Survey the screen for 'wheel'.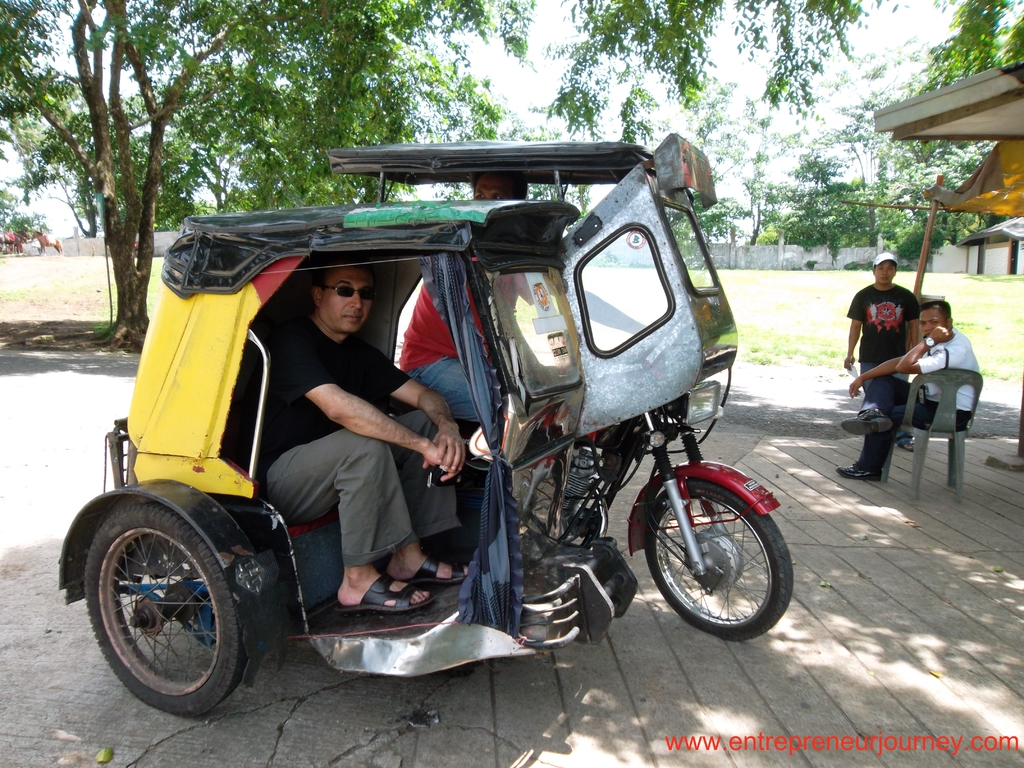
Survey found: box=[74, 495, 252, 710].
